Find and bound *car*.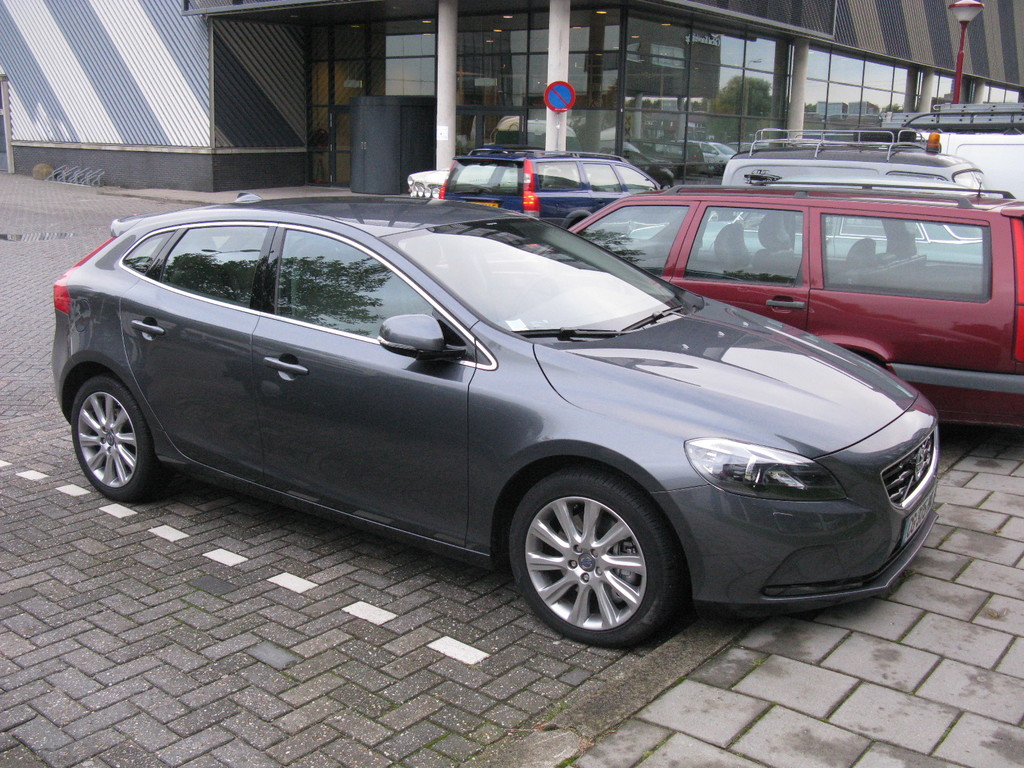
Bound: {"x1": 45, "y1": 182, "x2": 948, "y2": 670}.
